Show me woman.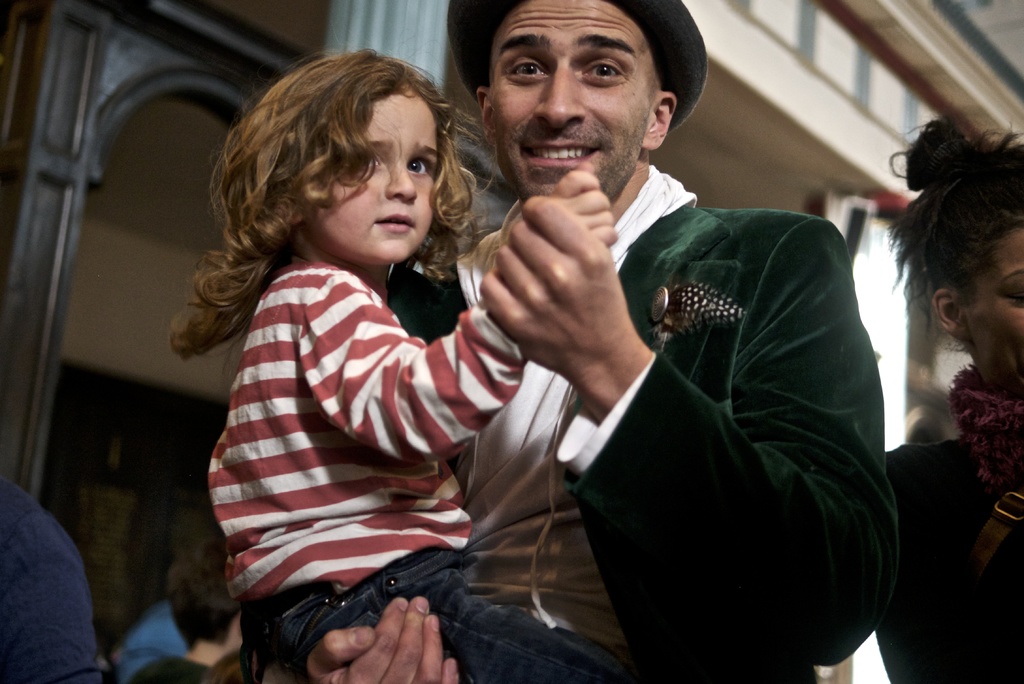
woman is here: bbox(875, 111, 1023, 683).
